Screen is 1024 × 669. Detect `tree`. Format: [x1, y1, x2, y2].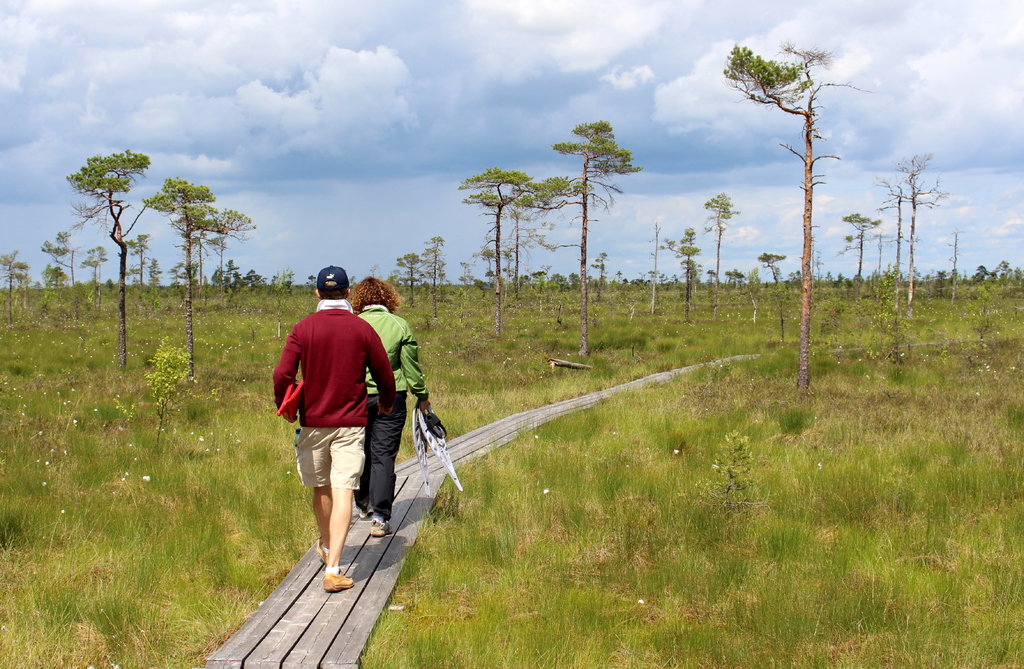
[423, 237, 449, 315].
